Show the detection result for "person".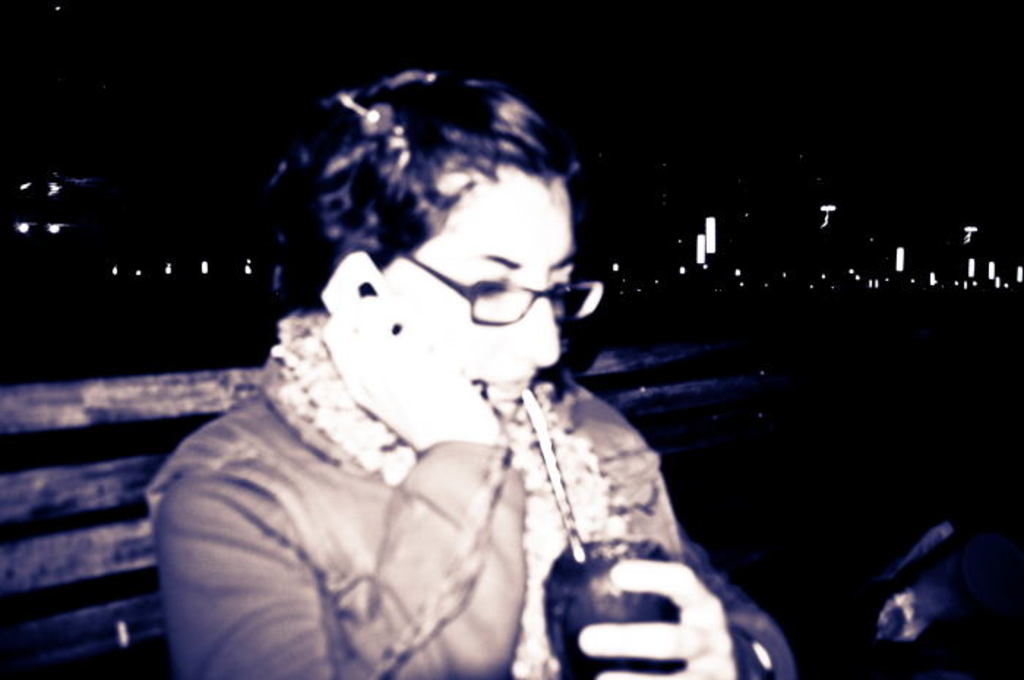
145 72 793 679.
